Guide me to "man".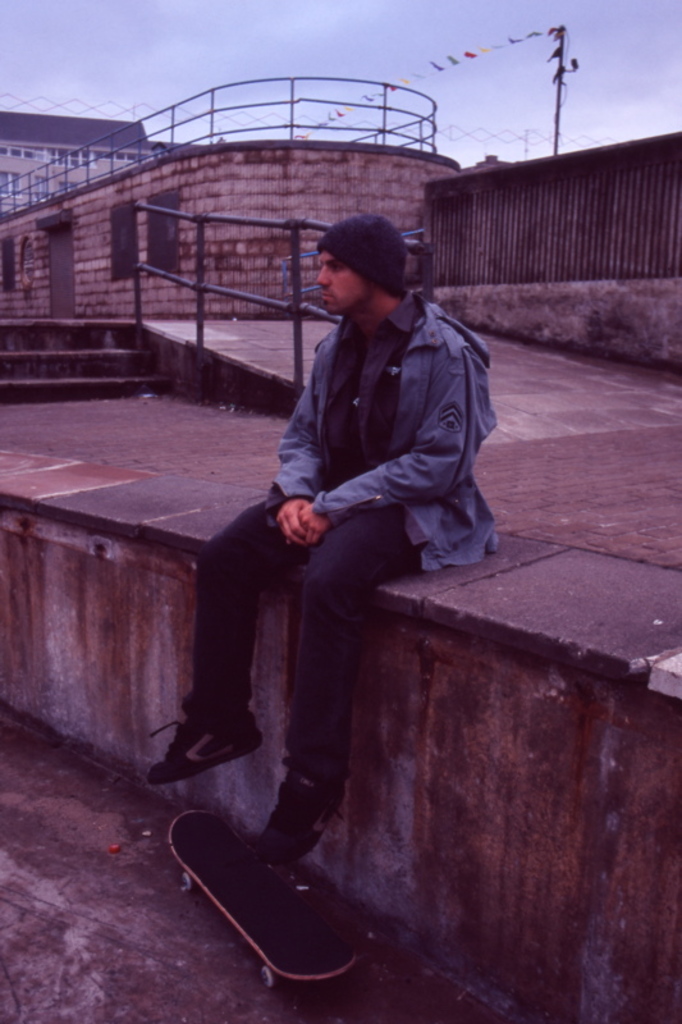
Guidance: locate(160, 214, 485, 870).
